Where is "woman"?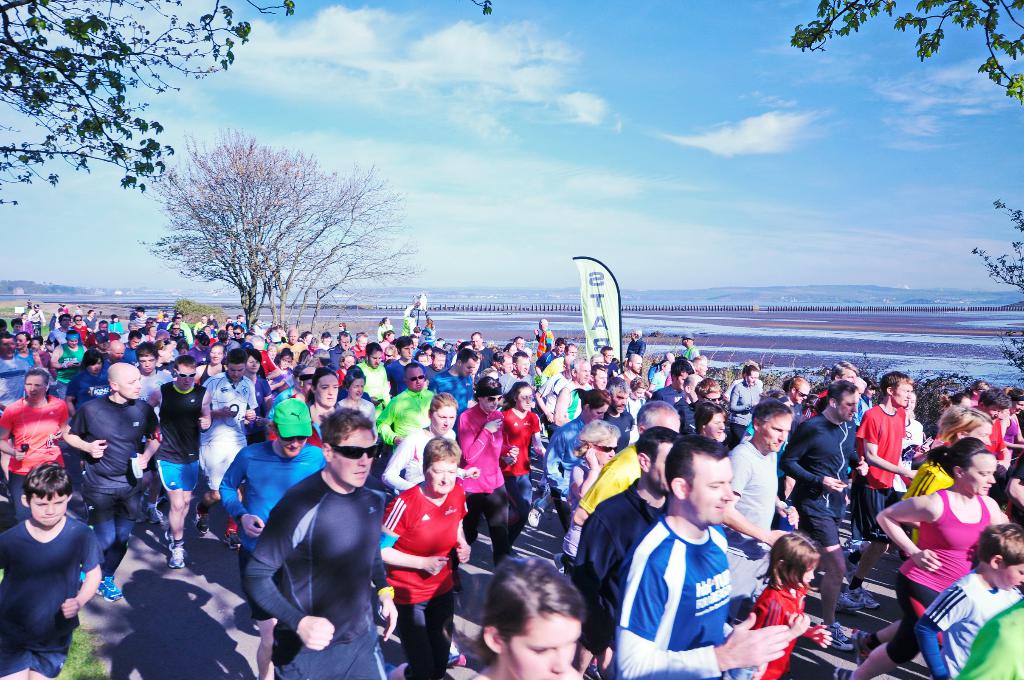
342, 368, 376, 435.
